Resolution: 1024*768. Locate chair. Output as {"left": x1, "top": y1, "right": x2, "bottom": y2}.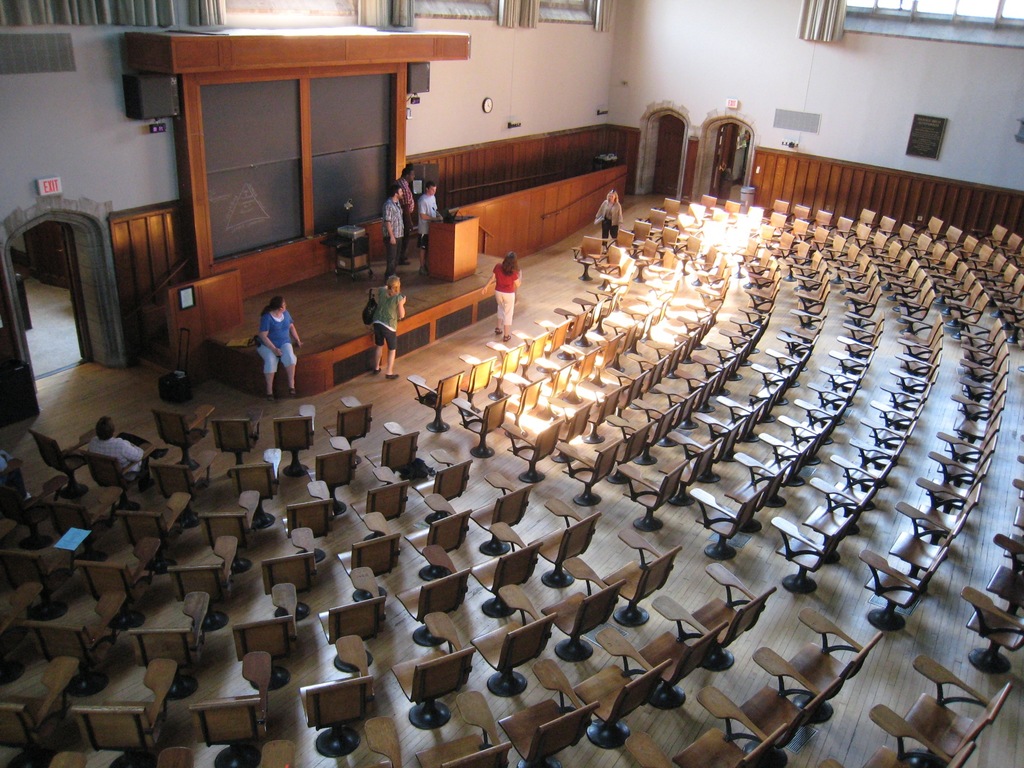
{"left": 836, "top": 336, "right": 879, "bottom": 364}.
